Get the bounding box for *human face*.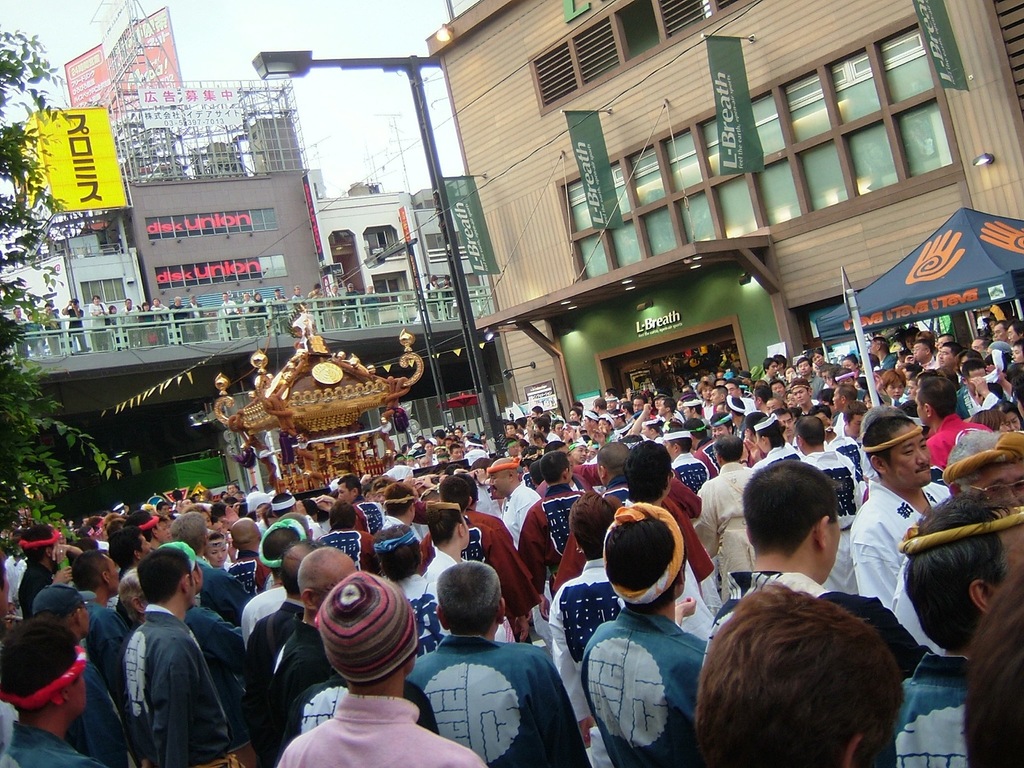
bbox=(295, 285, 300, 294).
